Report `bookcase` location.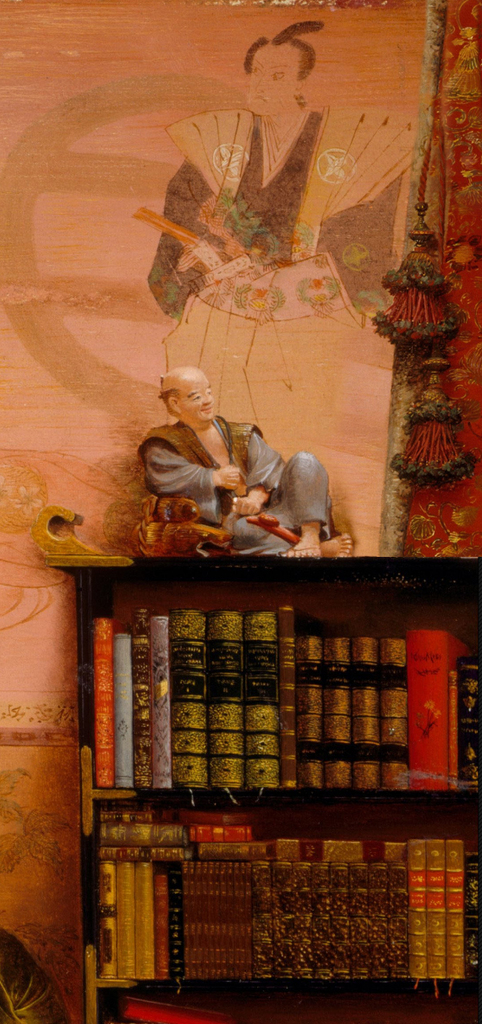
Report: <bbox>63, 537, 460, 985</bbox>.
